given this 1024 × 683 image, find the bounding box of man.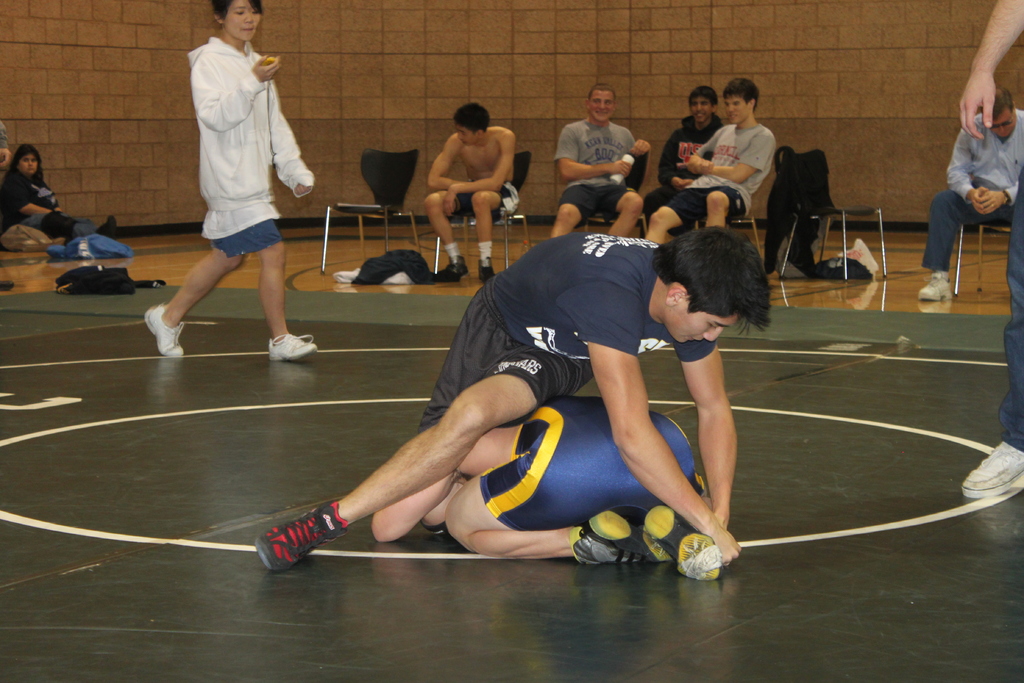
l=545, t=75, r=652, b=240.
